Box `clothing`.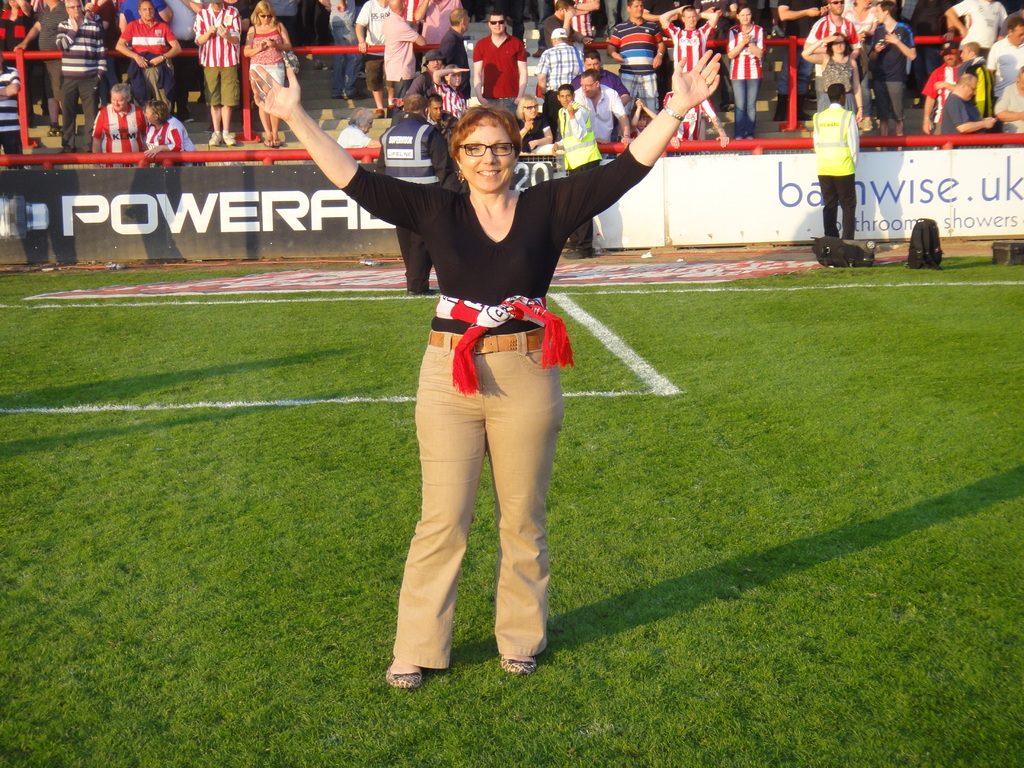
locate(189, 4, 245, 106).
